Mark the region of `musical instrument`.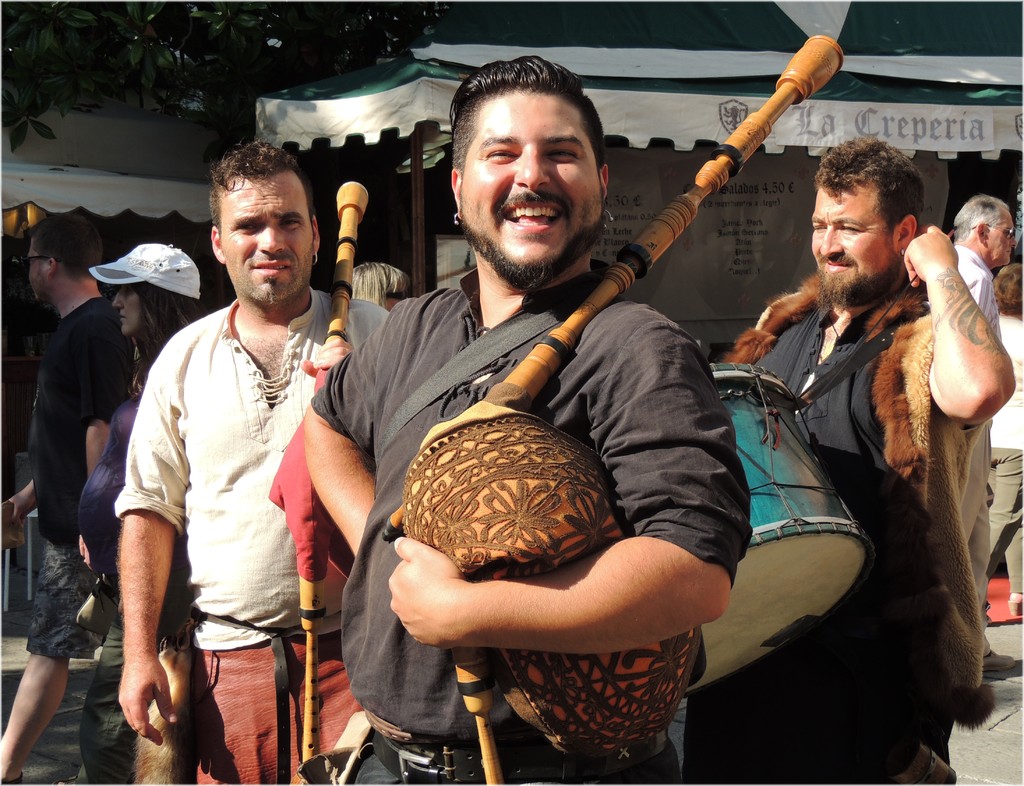
Region: locate(263, 180, 414, 776).
